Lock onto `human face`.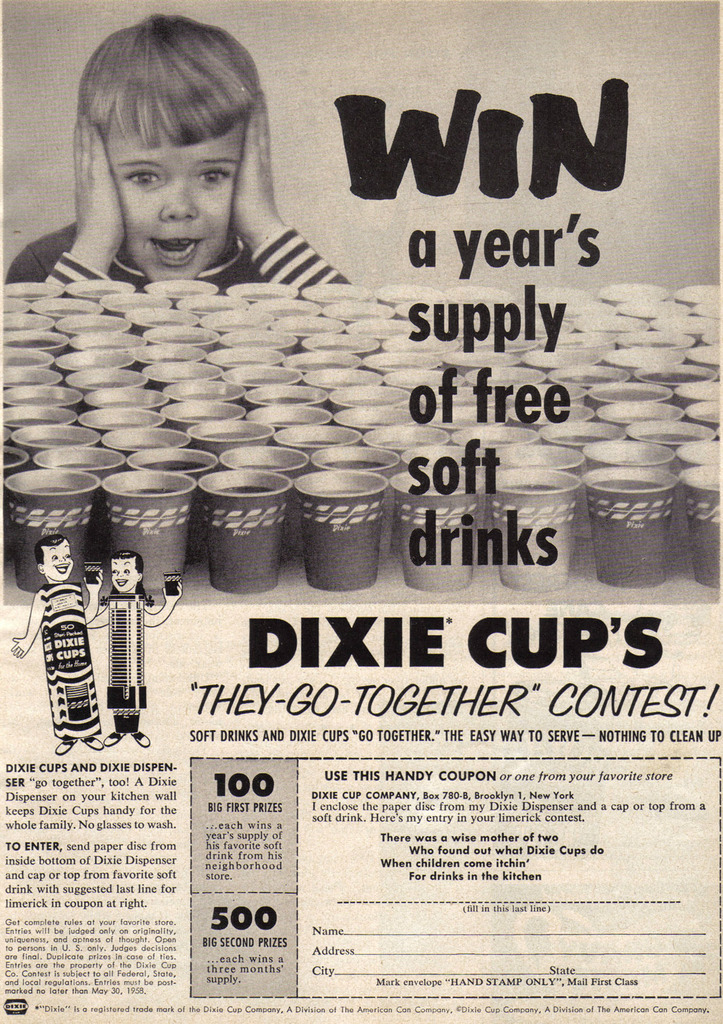
Locked: rect(105, 558, 142, 592).
